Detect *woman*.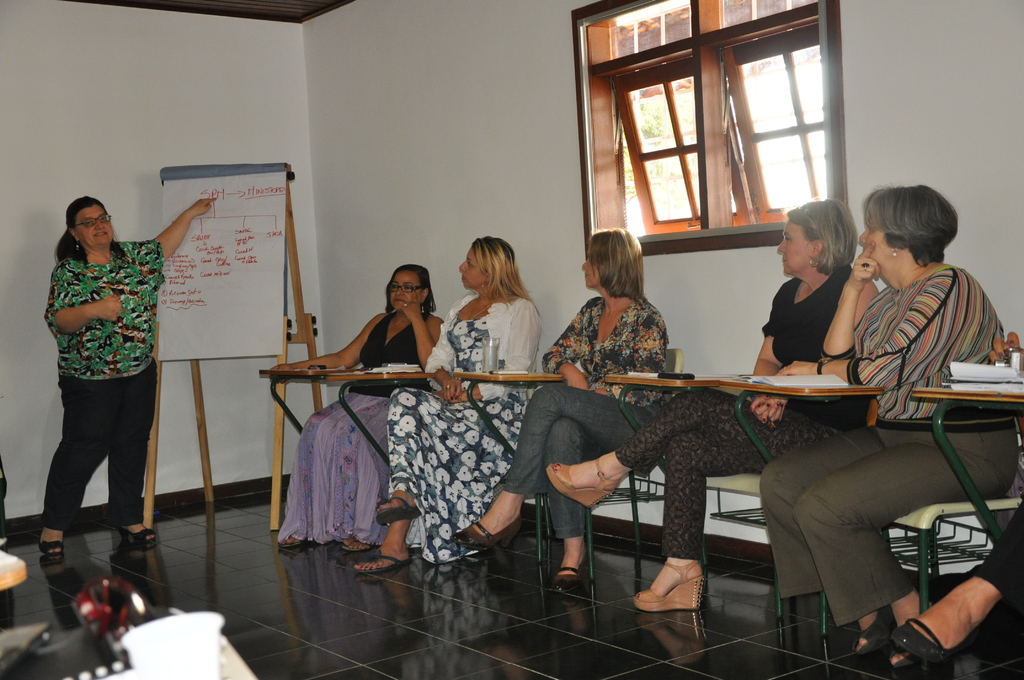
Detected at locate(271, 262, 452, 549).
